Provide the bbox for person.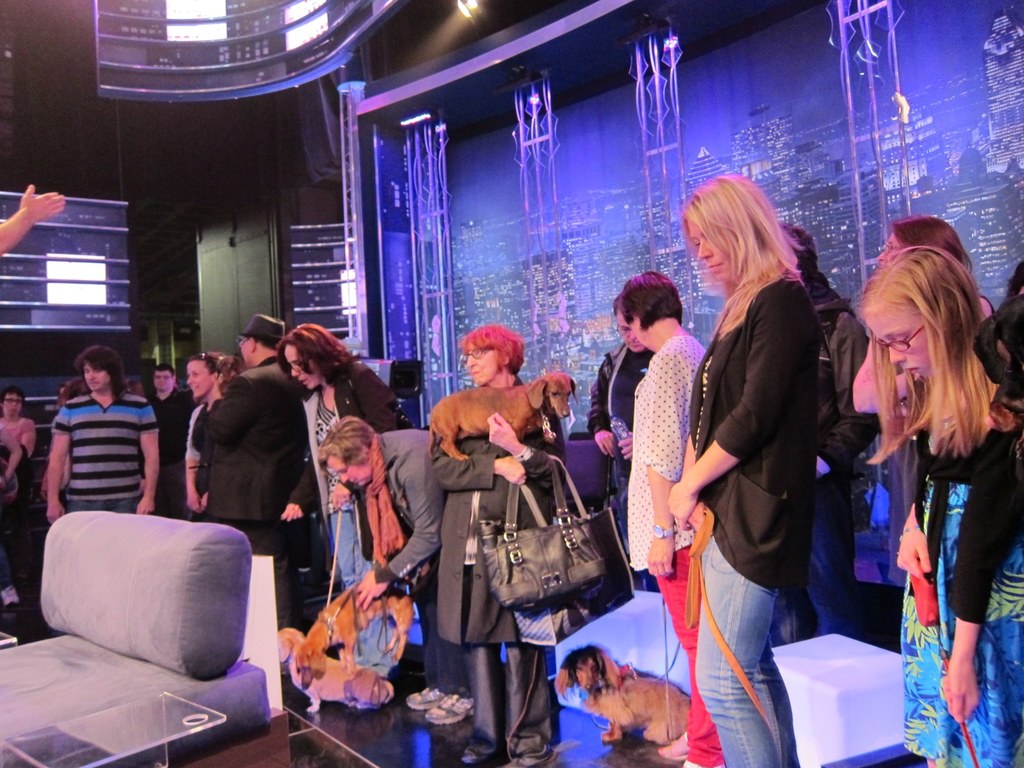
bbox=[781, 221, 881, 638].
